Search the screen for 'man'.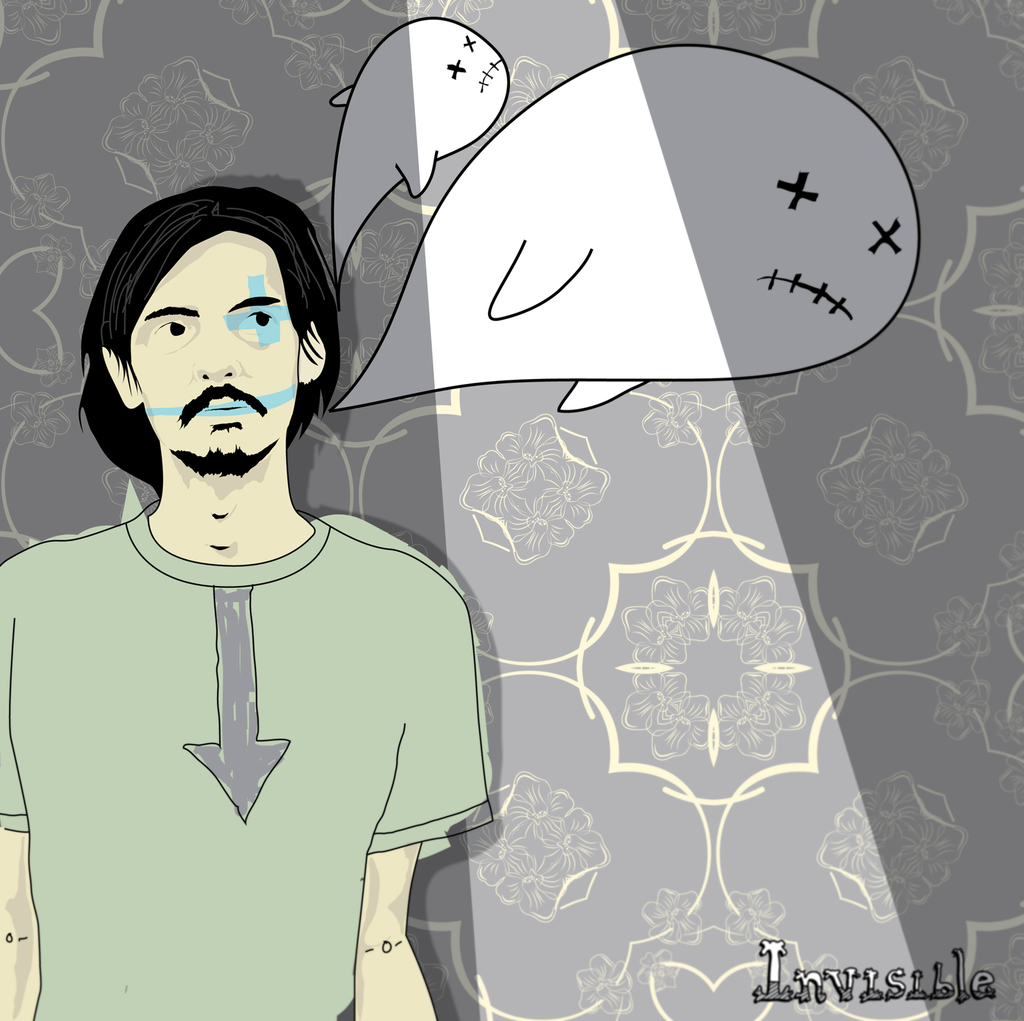
Found at [x1=0, y1=188, x2=503, y2=1020].
